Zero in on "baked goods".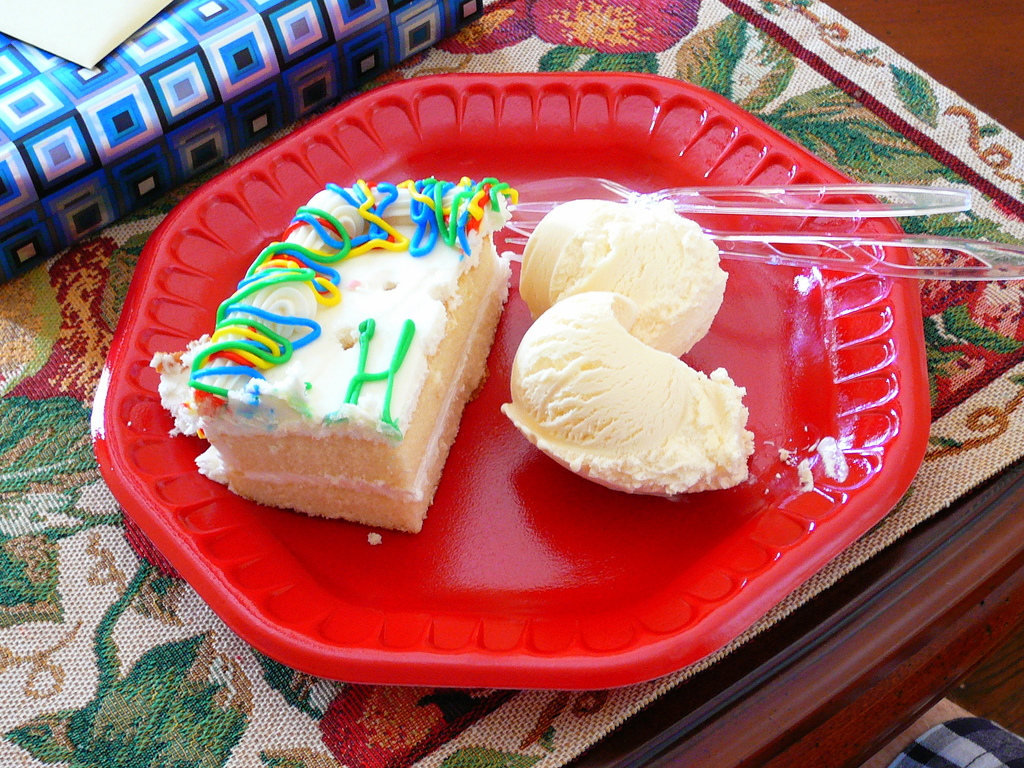
Zeroed in: <region>157, 173, 507, 540</region>.
